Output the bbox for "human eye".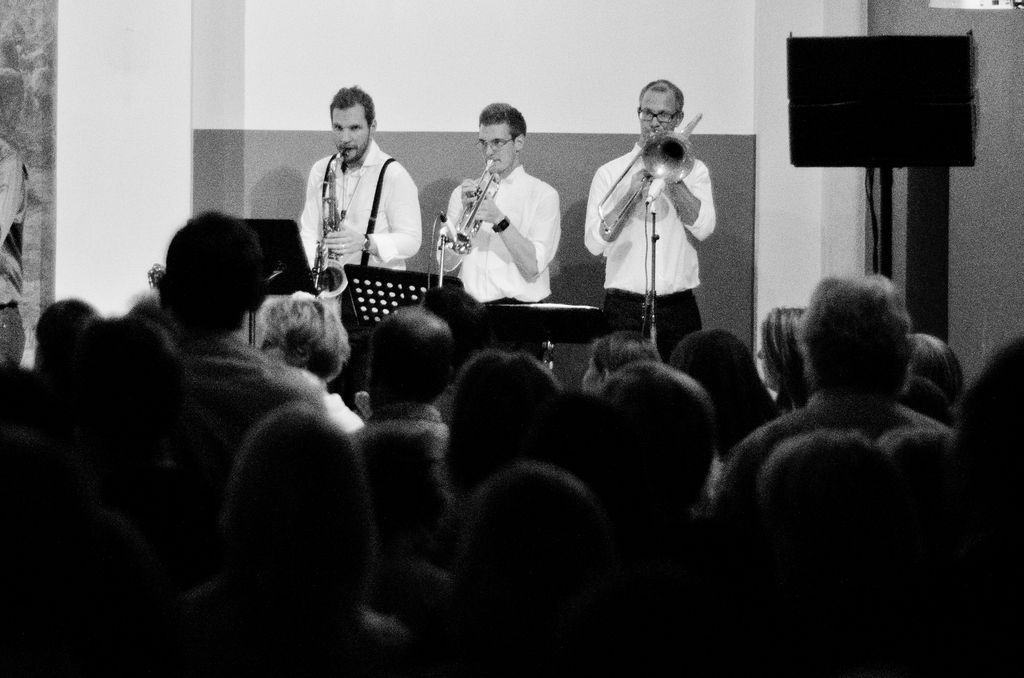
<box>330,127,344,133</box>.
